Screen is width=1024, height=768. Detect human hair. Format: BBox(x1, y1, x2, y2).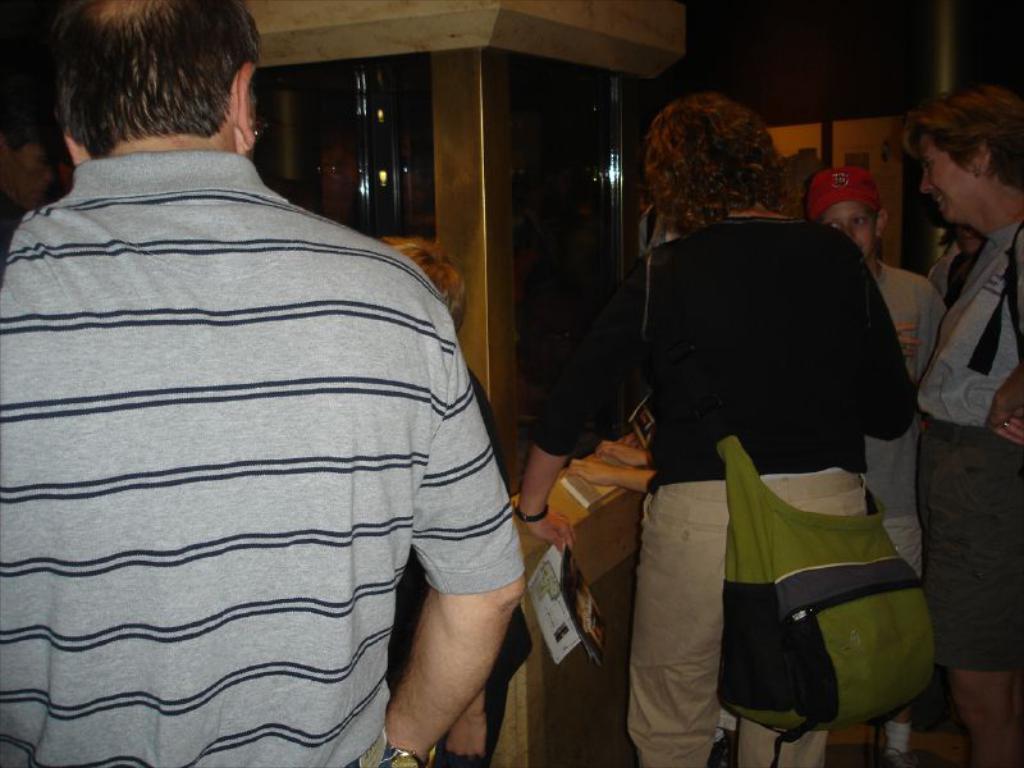
BBox(900, 77, 1023, 192).
